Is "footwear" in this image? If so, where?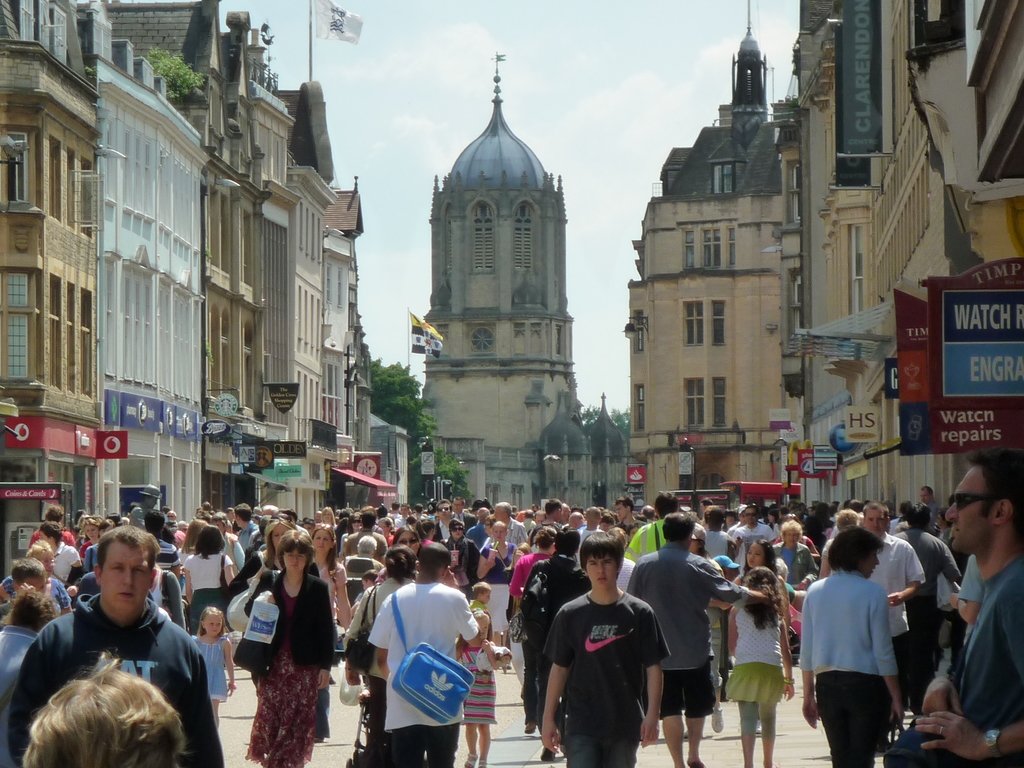
Yes, at box(541, 744, 559, 764).
